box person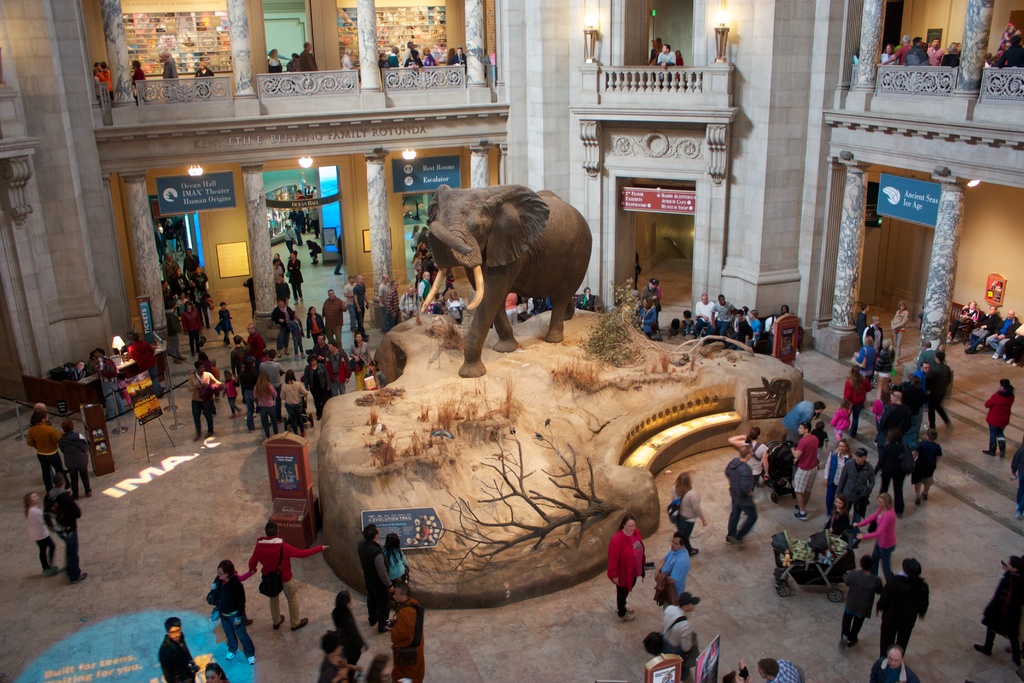
pyautogui.locateOnScreen(159, 52, 181, 97)
